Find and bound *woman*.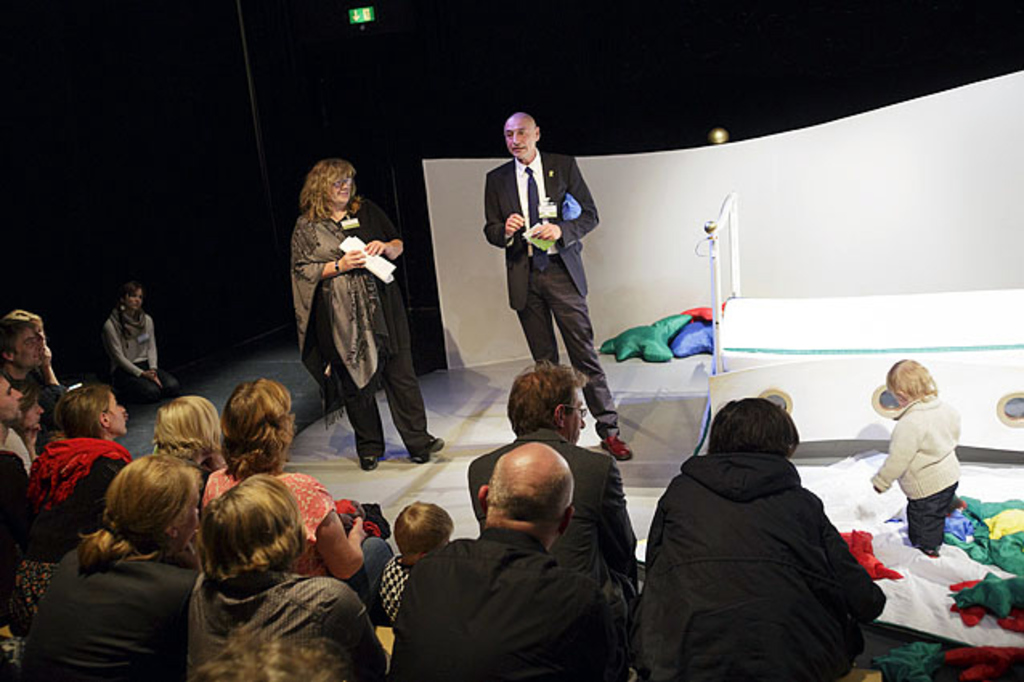
Bound: {"left": 201, "top": 374, "right": 395, "bottom": 616}.
